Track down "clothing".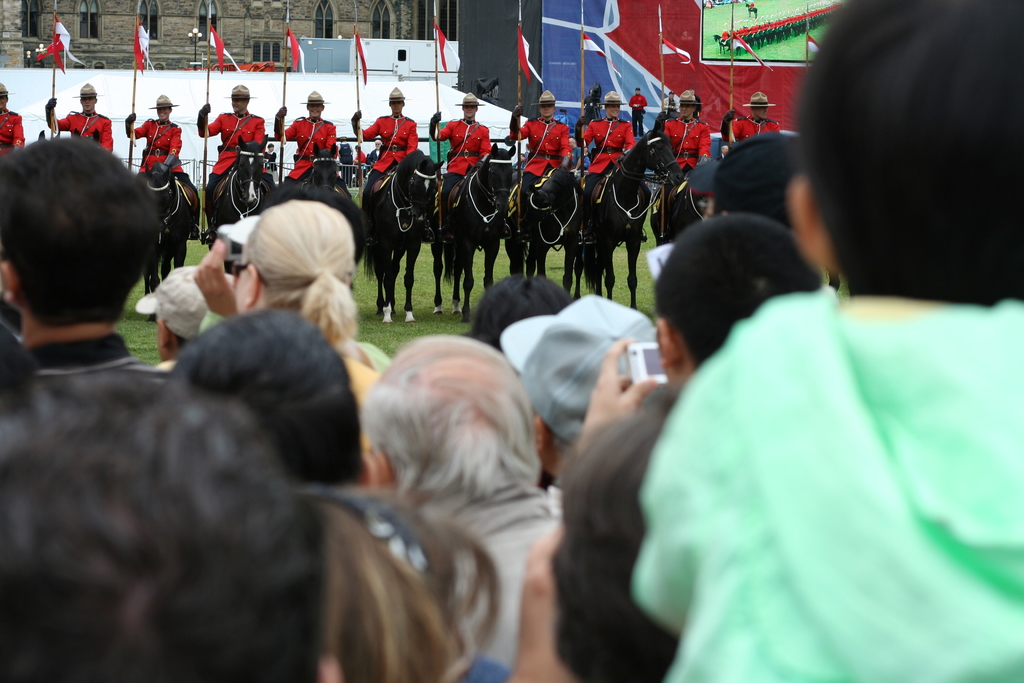
Tracked to (left=719, top=111, right=780, bottom=158).
